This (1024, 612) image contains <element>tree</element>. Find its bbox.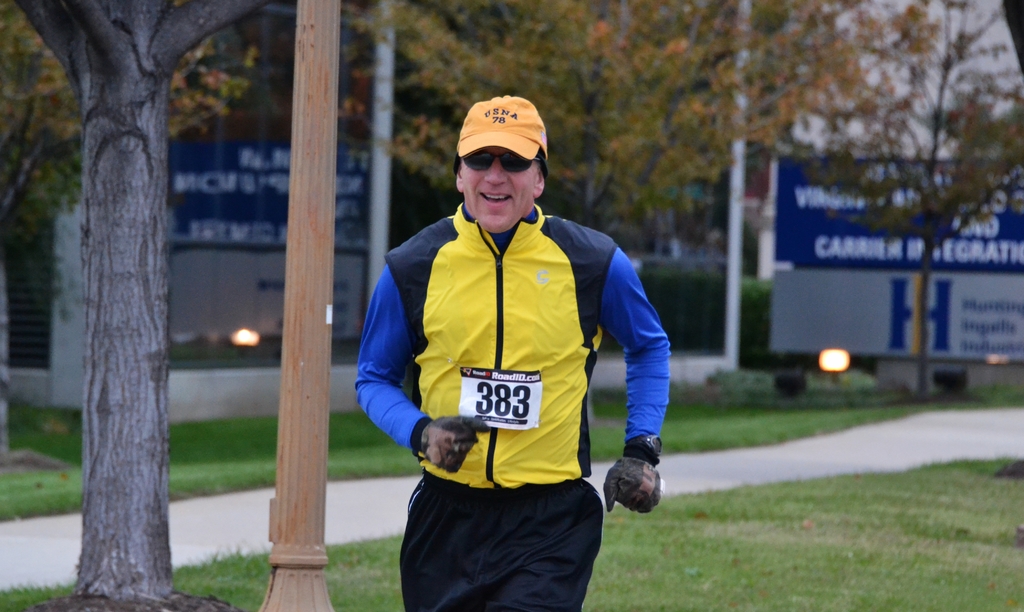
l=804, t=0, r=1023, b=405.
